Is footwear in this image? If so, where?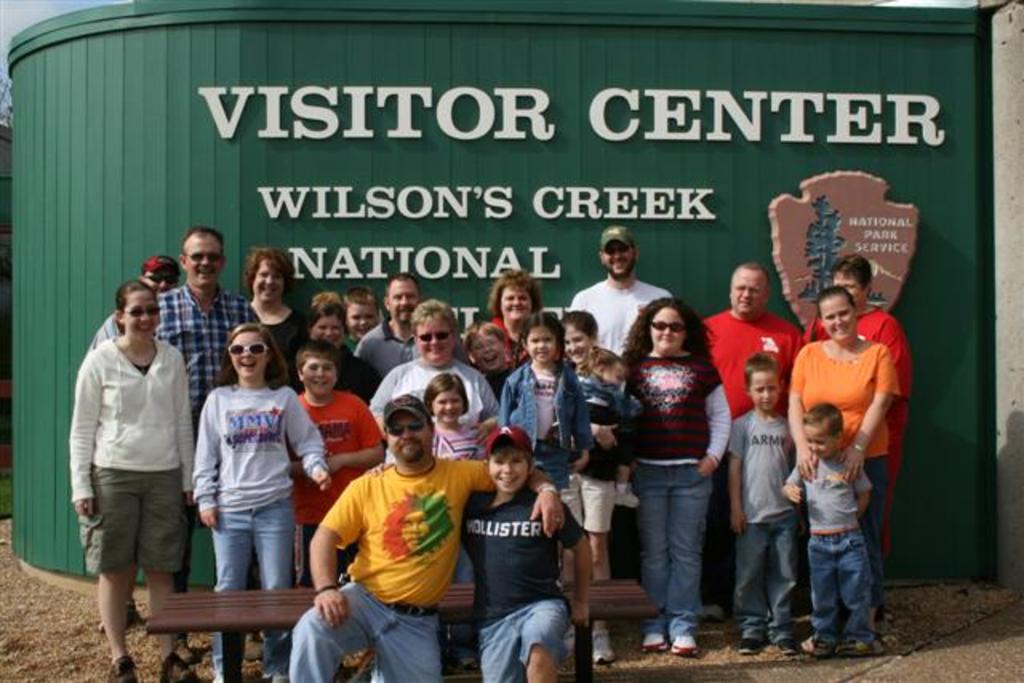
Yes, at x1=109 y1=651 x2=136 y2=681.
